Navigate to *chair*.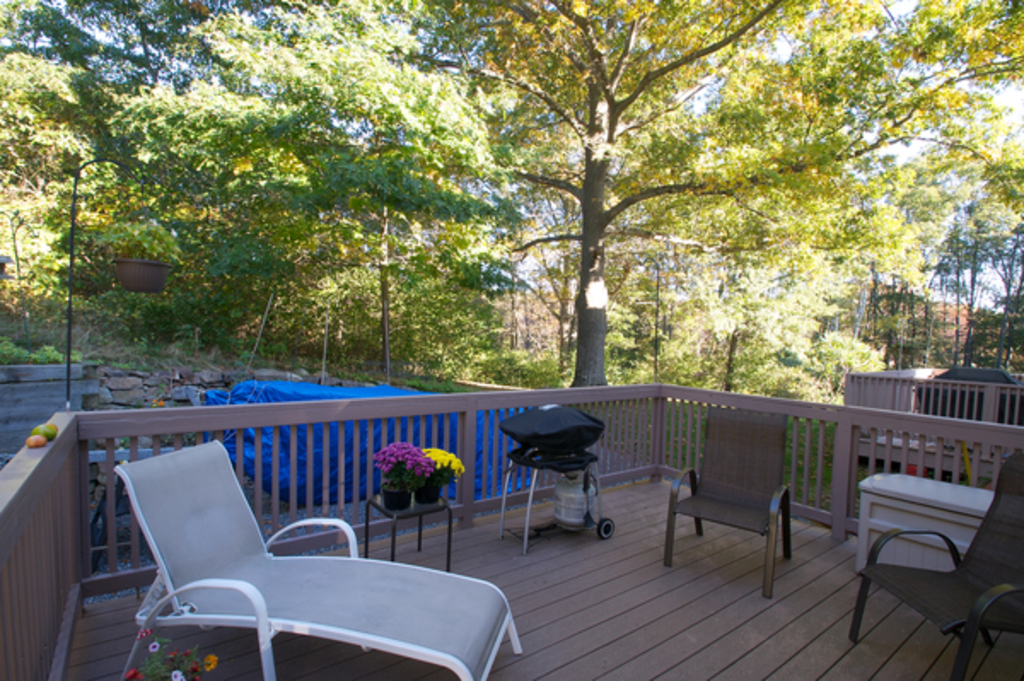
Navigation target: pyautogui.locateOnScreen(848, 444, 1022, 679).
